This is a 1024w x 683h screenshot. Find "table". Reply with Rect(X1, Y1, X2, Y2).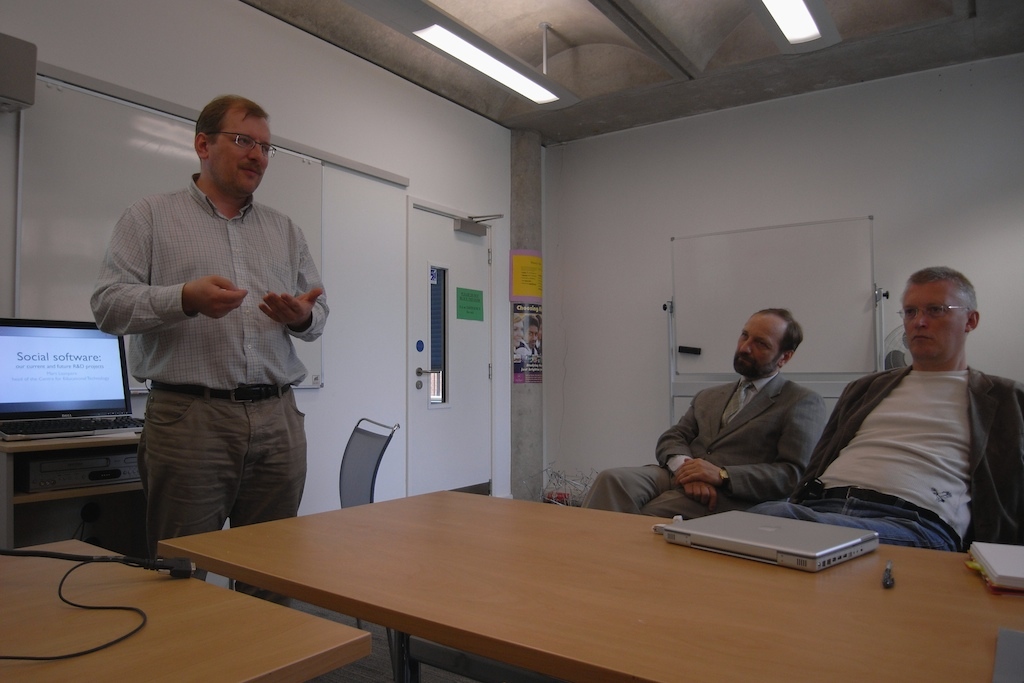
Rect(0, 536, 372, 682).
